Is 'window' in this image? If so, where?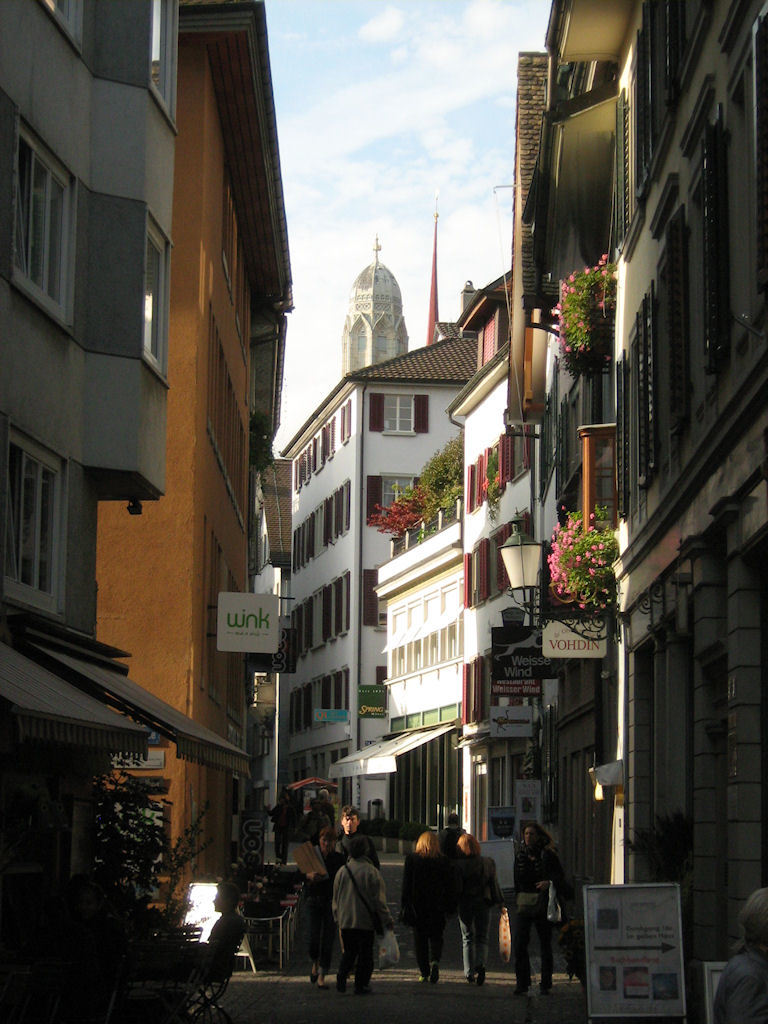
Yes, at {"x1": 366, "y1": 391, "x2": 427, "y2": 439}.
